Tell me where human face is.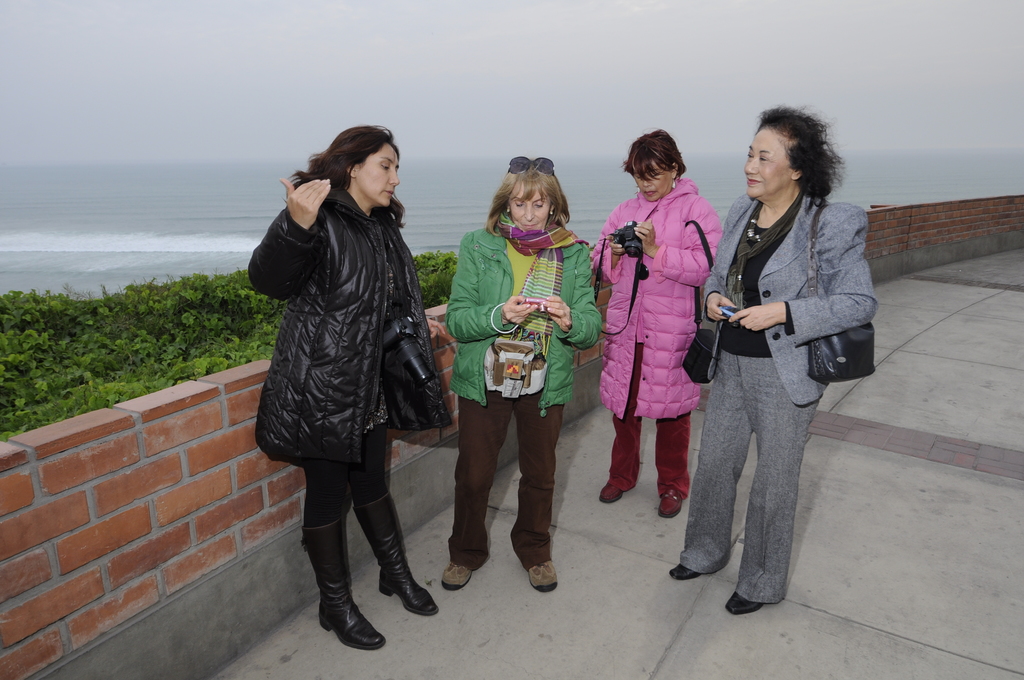
human face is at 741, 124, 795, 198.
